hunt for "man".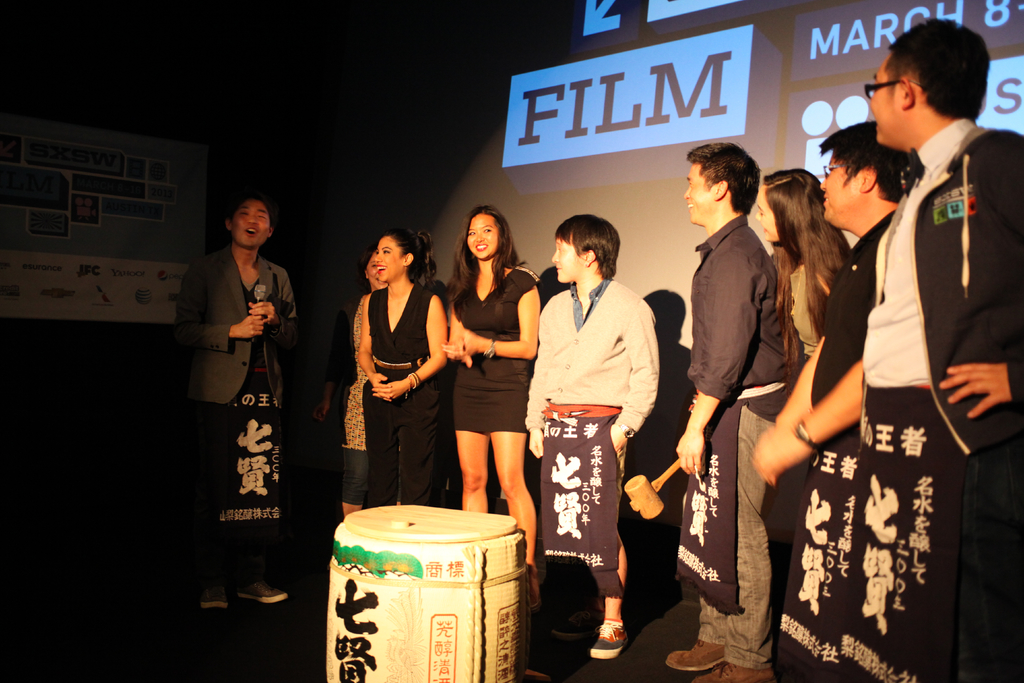
Hunted down at 738:120:905:682.
